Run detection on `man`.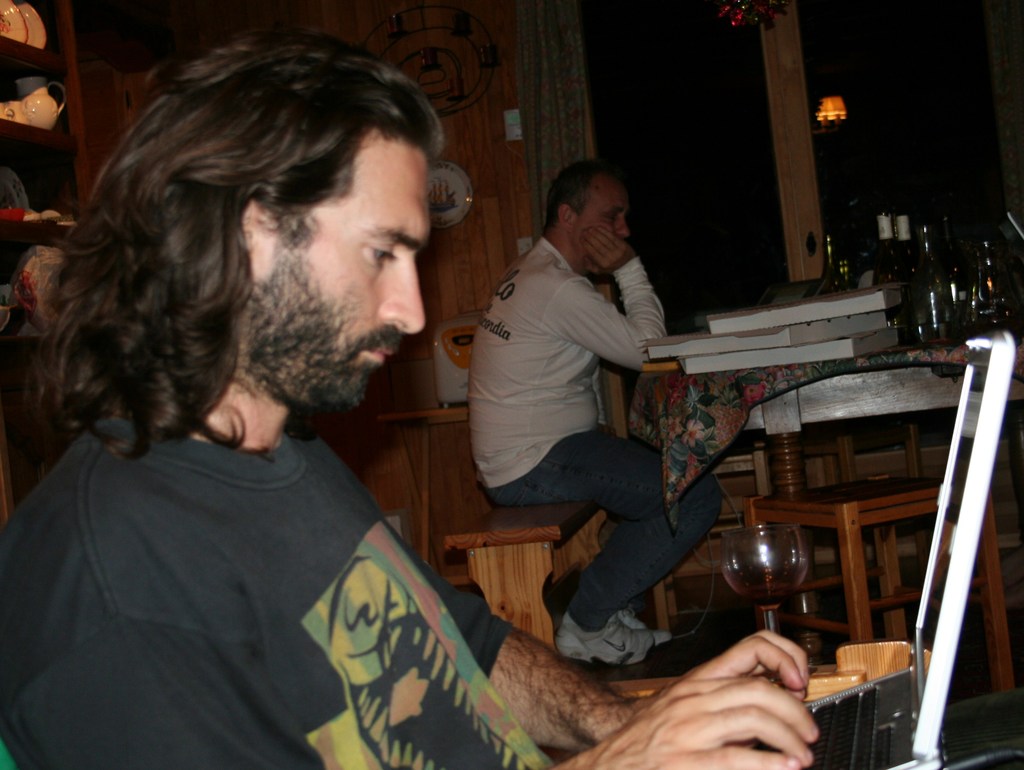
Result: rect(1, 28, 821, 769).
